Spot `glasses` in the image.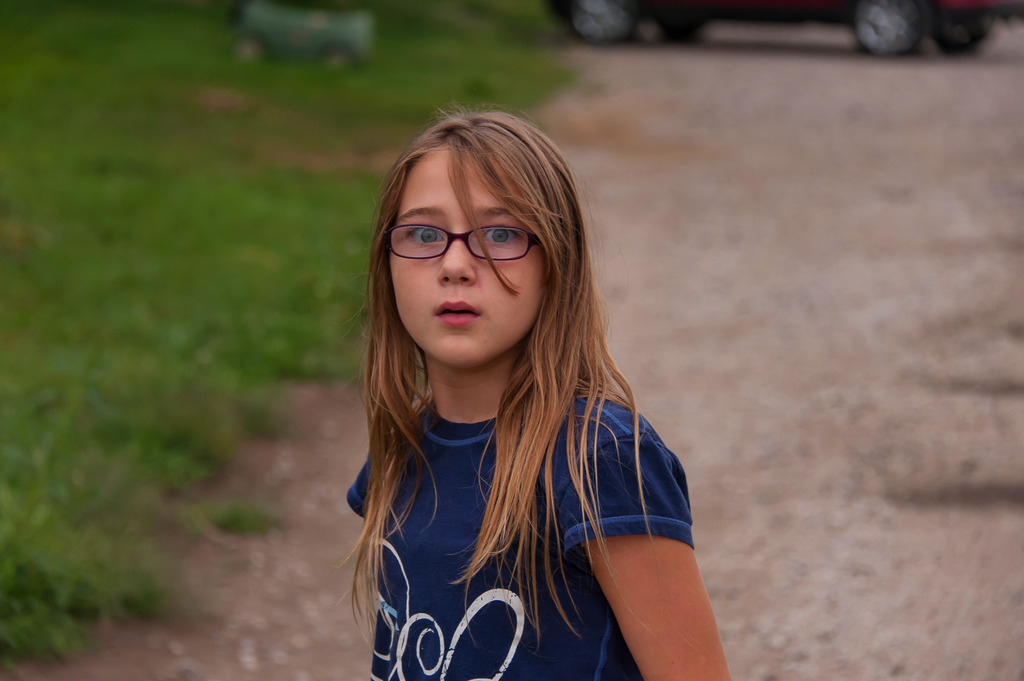
`glasses` found at x1=381, y1=218, x2=551, y2=264.
